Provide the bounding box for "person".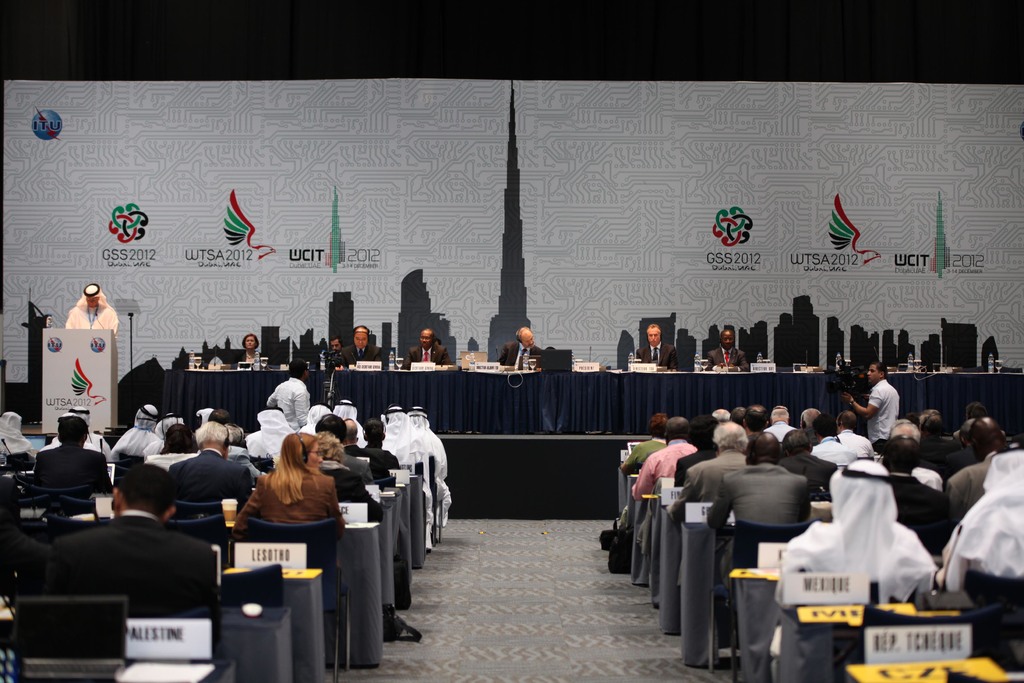
BBox(497, 327, 545, 371).
